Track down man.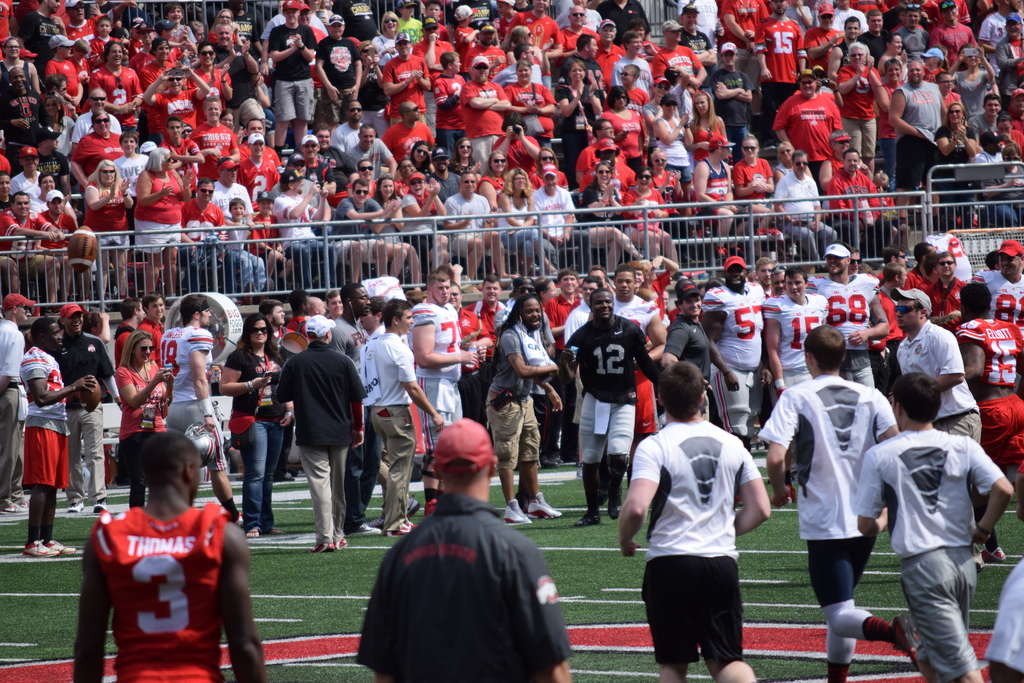
Tracked to [left=40, top=34, right=85, bottom=108].
